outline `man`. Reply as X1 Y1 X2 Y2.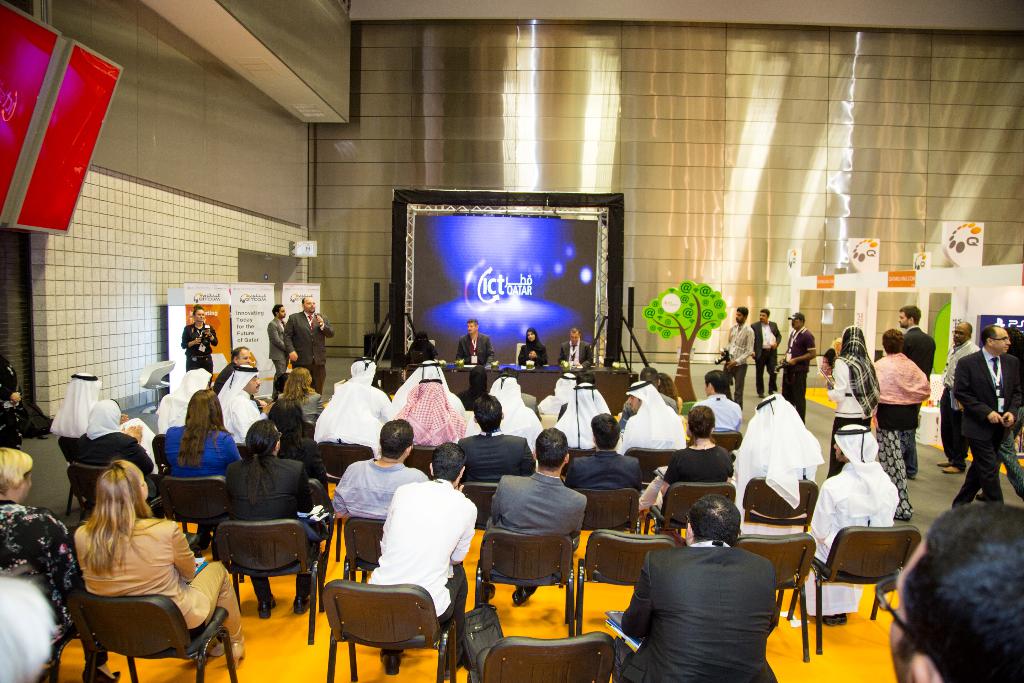
223 420 324 616.
